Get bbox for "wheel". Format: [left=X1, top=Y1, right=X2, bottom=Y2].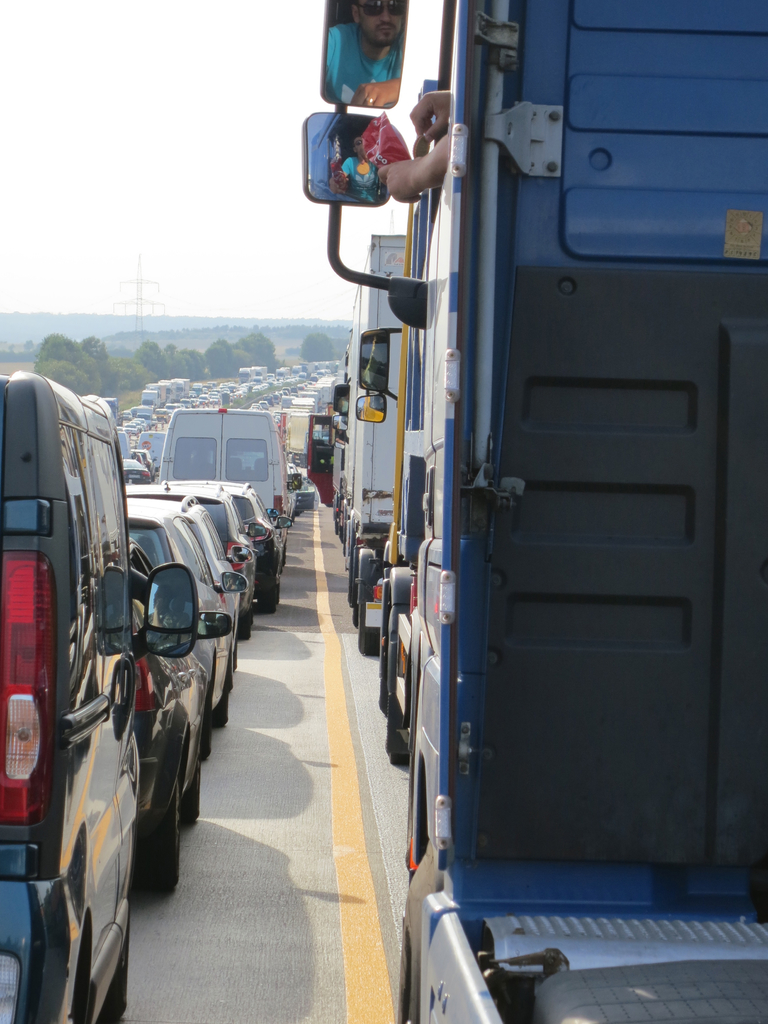
[left=181, top=764, right=202, bottom=825].
